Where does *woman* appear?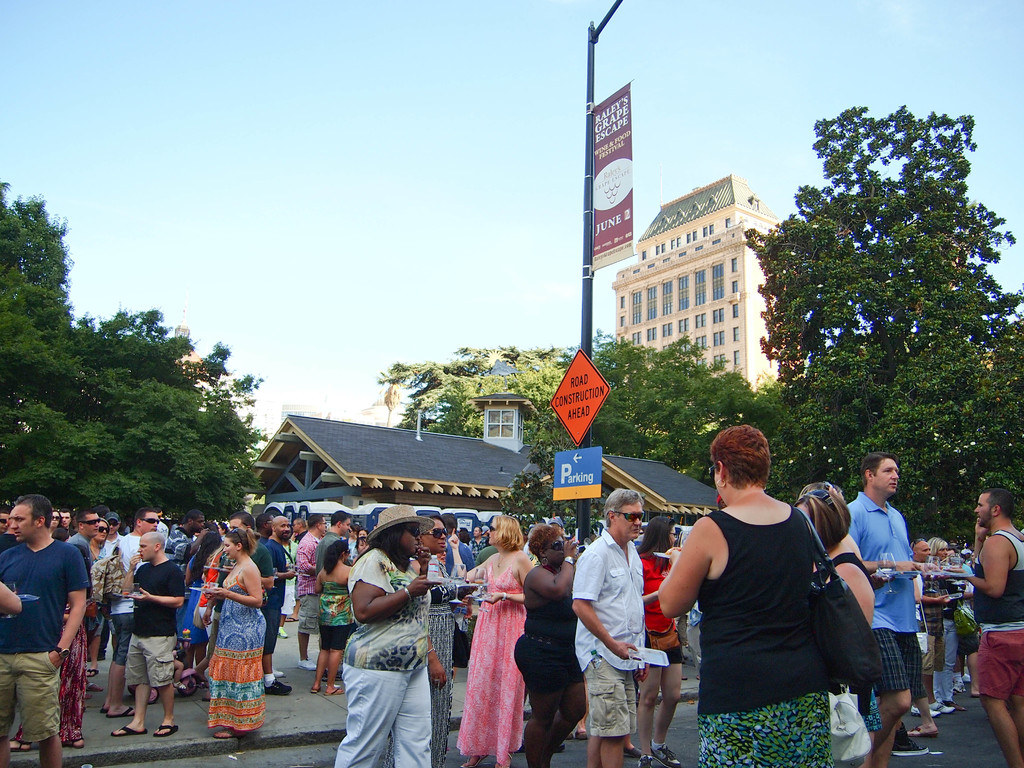
Appears at region(174, 531, 222, 673).
